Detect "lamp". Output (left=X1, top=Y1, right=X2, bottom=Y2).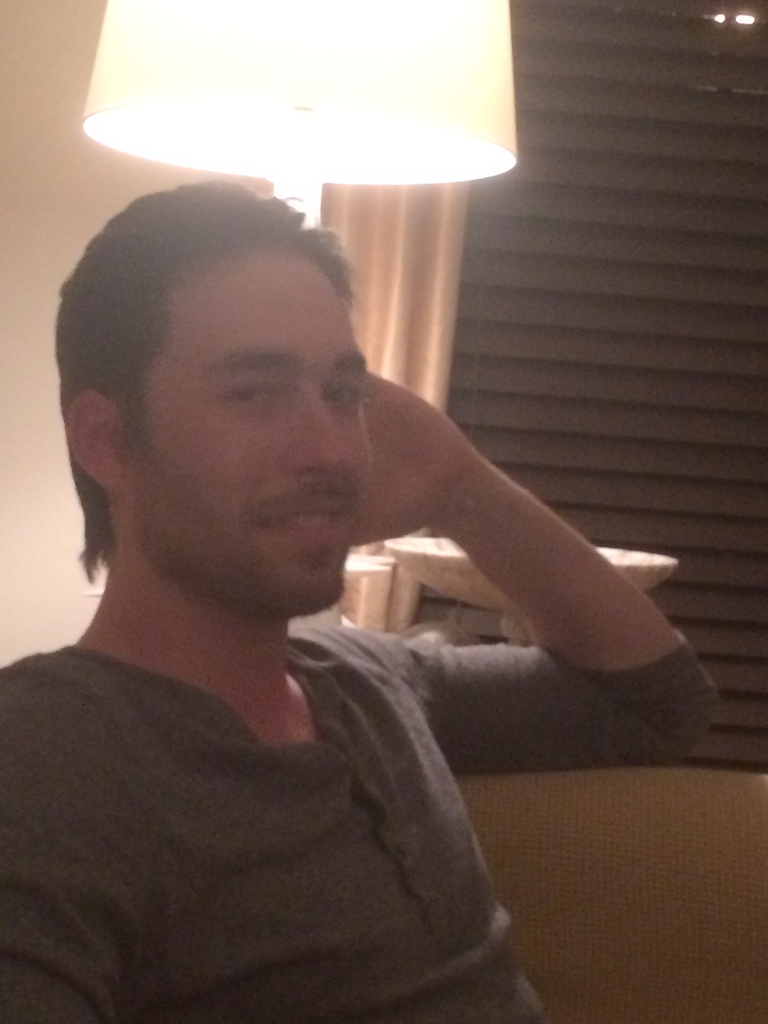
(left=80, top=0, right=517, bottom=628).
